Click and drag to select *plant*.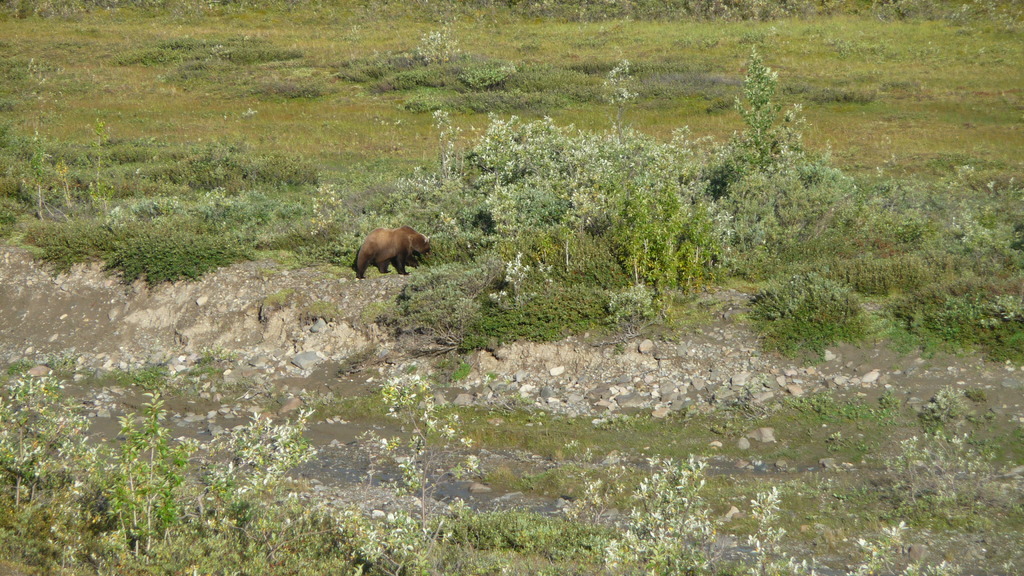
Selection: detection(100, 389, 197, 561).
